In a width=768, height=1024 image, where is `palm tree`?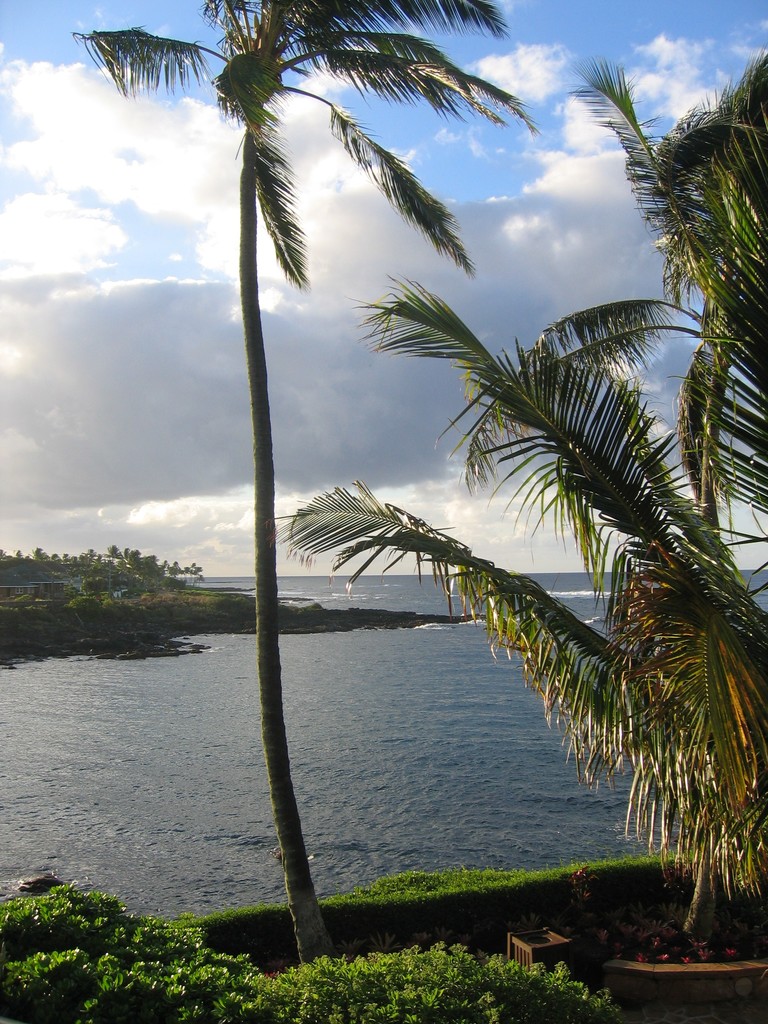
[left=74, top=0, right=532, bottom=960].
